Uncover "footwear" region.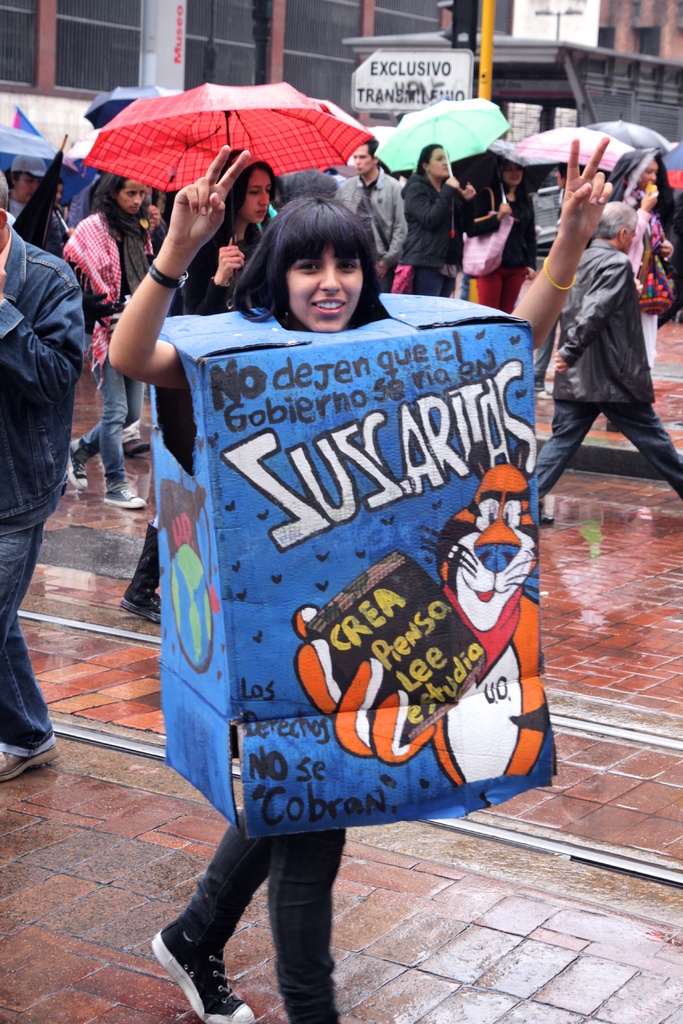
Uncovered: {"left": 63, "top": 440, "right": 91, "bottom": 490}.
